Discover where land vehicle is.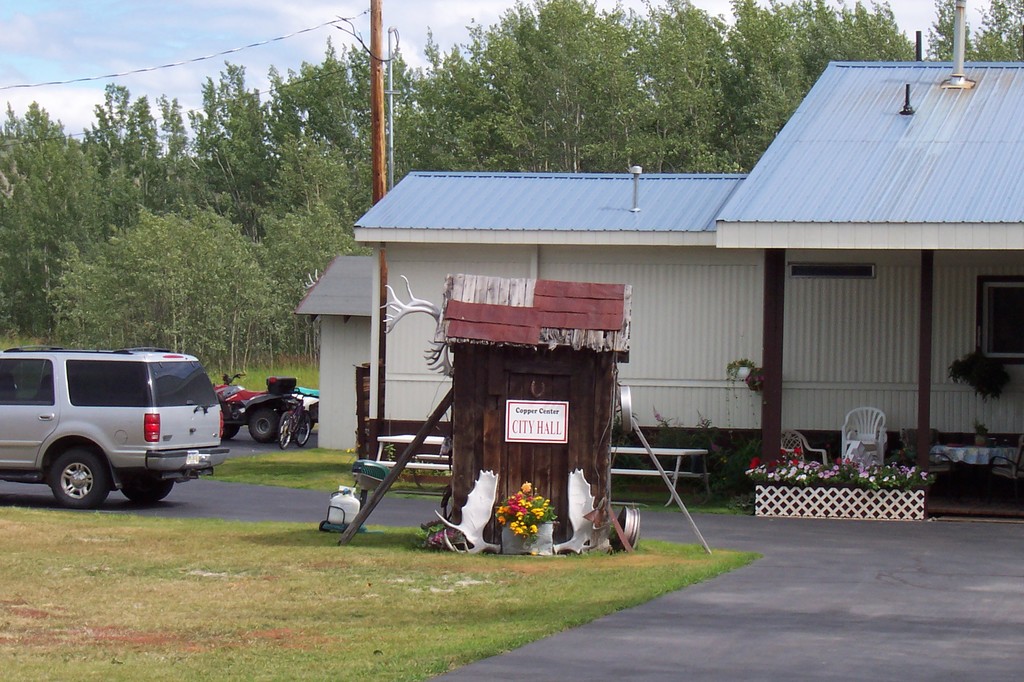
Discovered at x1=212 y1=370 x2=297 y2=443.
